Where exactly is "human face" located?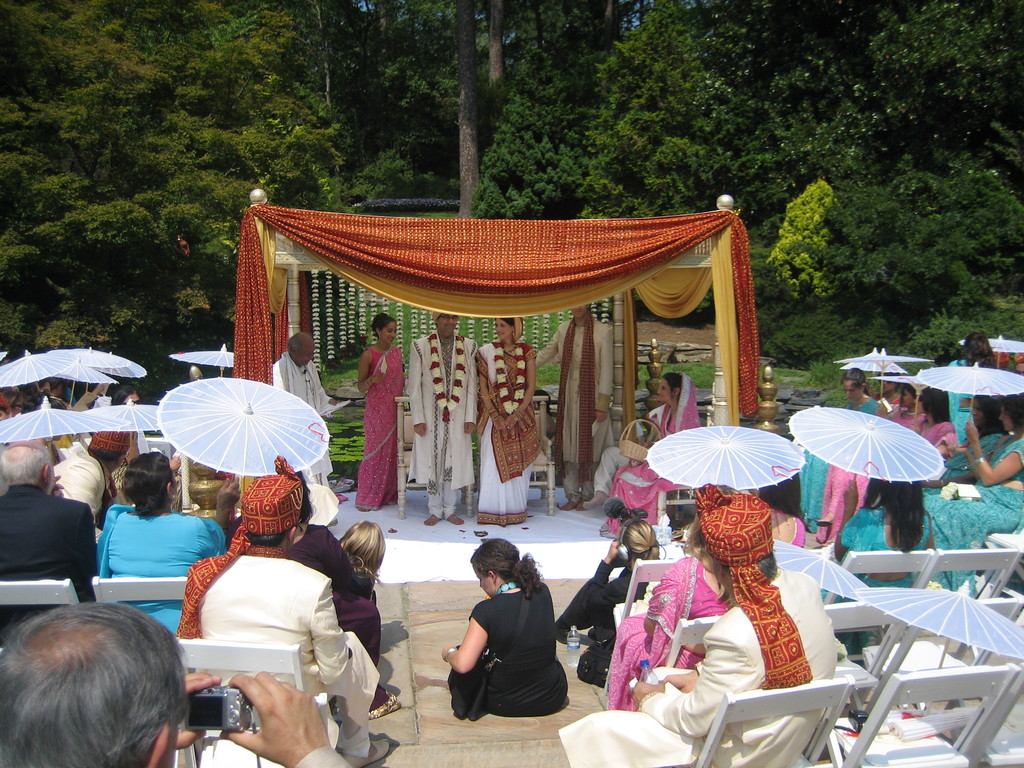
Its bounding box is detection(296, 342, 318, 364).
